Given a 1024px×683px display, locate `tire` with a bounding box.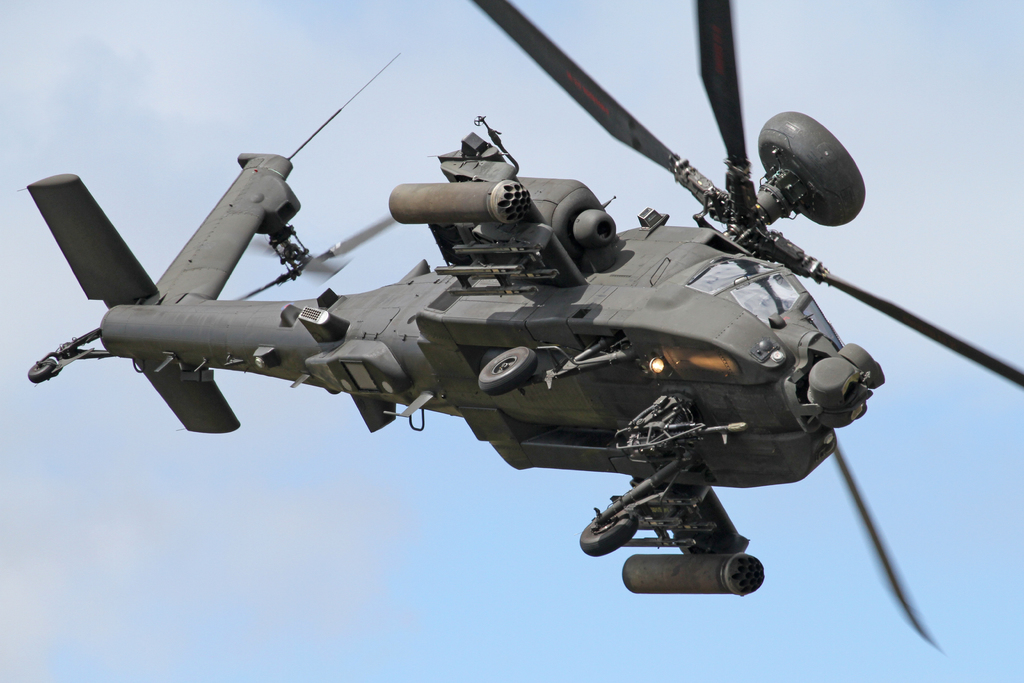
Located: box=[758, 109, 867, 228].
